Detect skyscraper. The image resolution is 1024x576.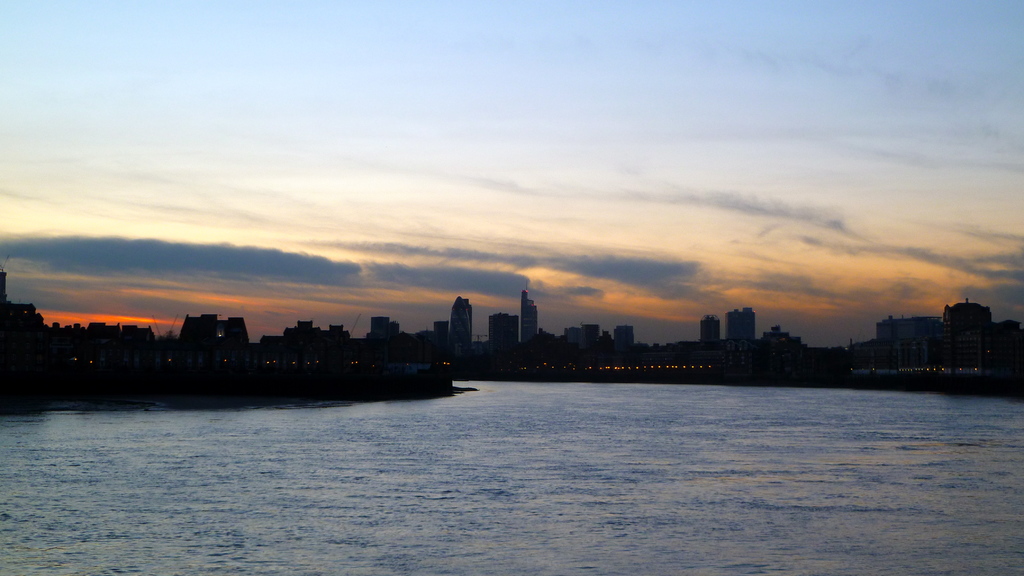
box=[0, 263, 10, 312].
